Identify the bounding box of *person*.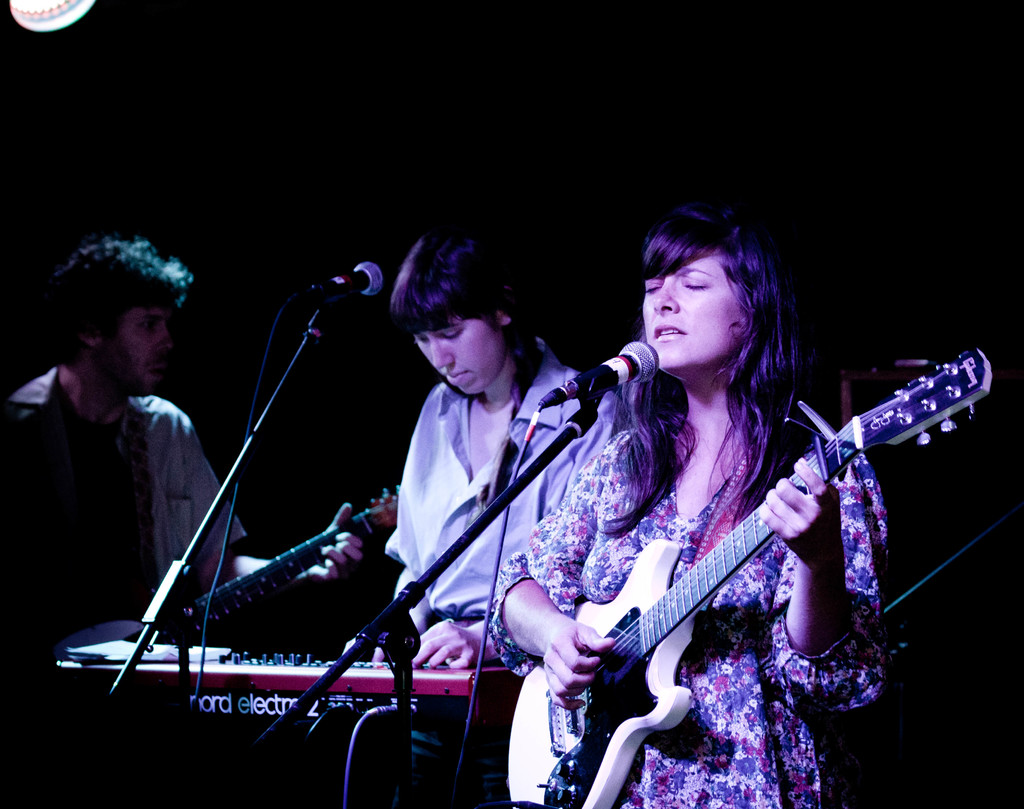
{"left": 488, "top": 202, "right": 890, "bottom": 808}.
